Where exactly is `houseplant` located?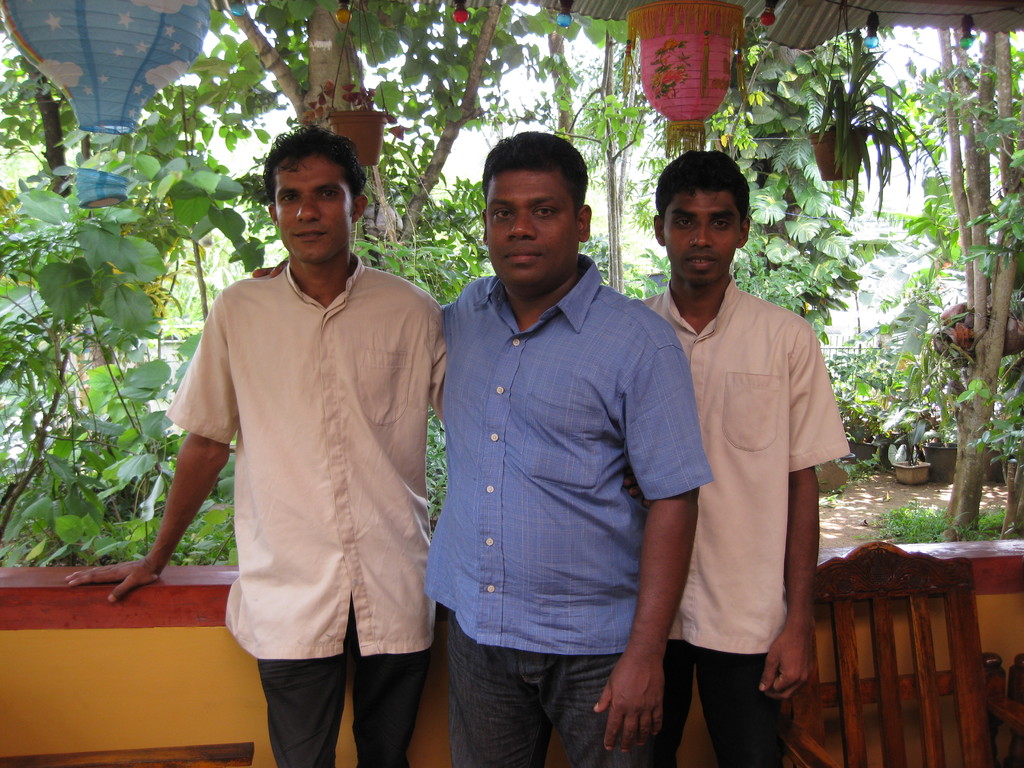
Its bounding box is locate(806, 24, 949, 224).
